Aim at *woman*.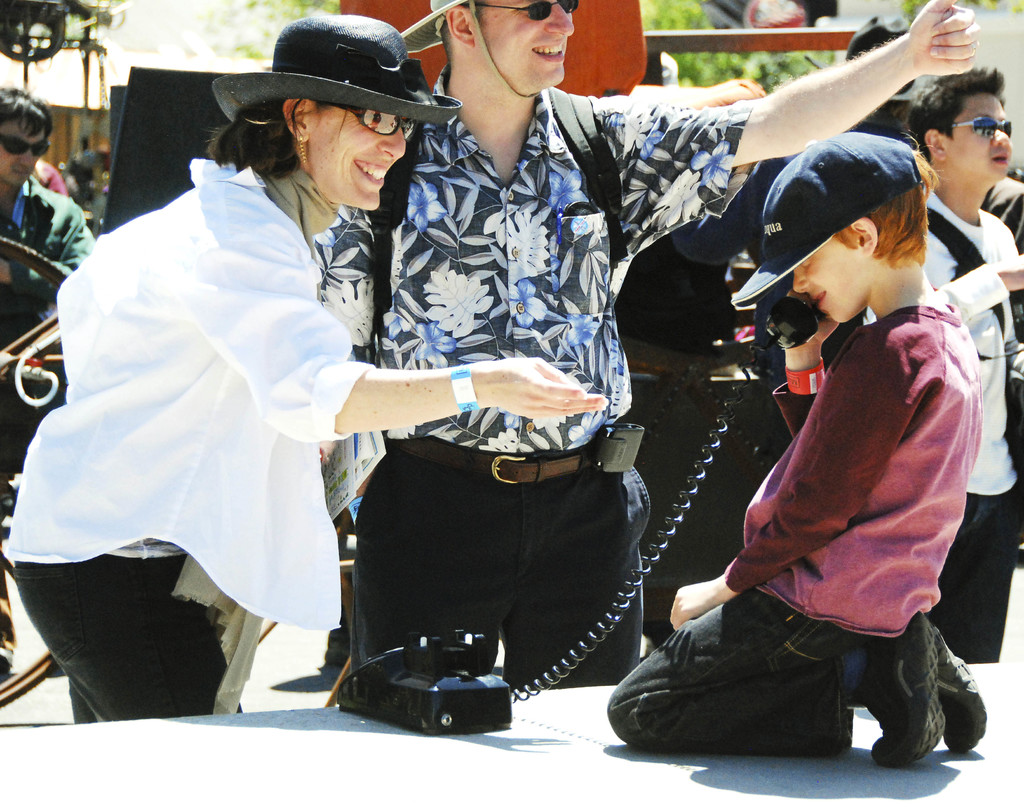
Aimed at bbox=(12, 11, 602, 720).
